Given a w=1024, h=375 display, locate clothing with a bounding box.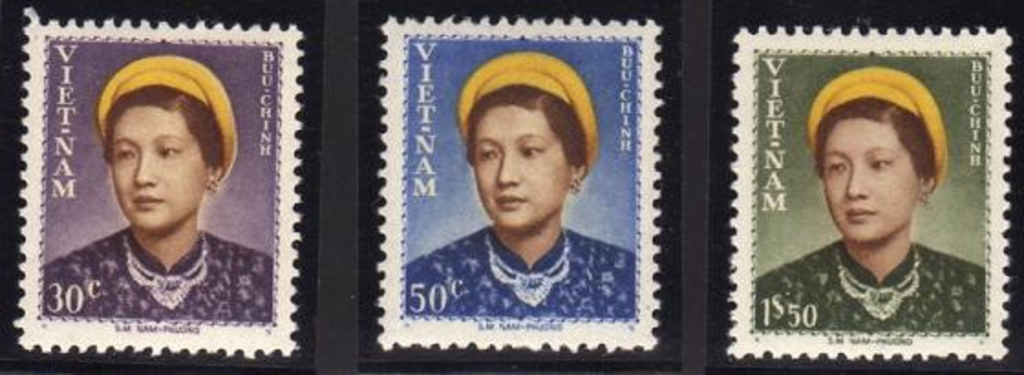
Located: <box>406,229,635,322</box>.
